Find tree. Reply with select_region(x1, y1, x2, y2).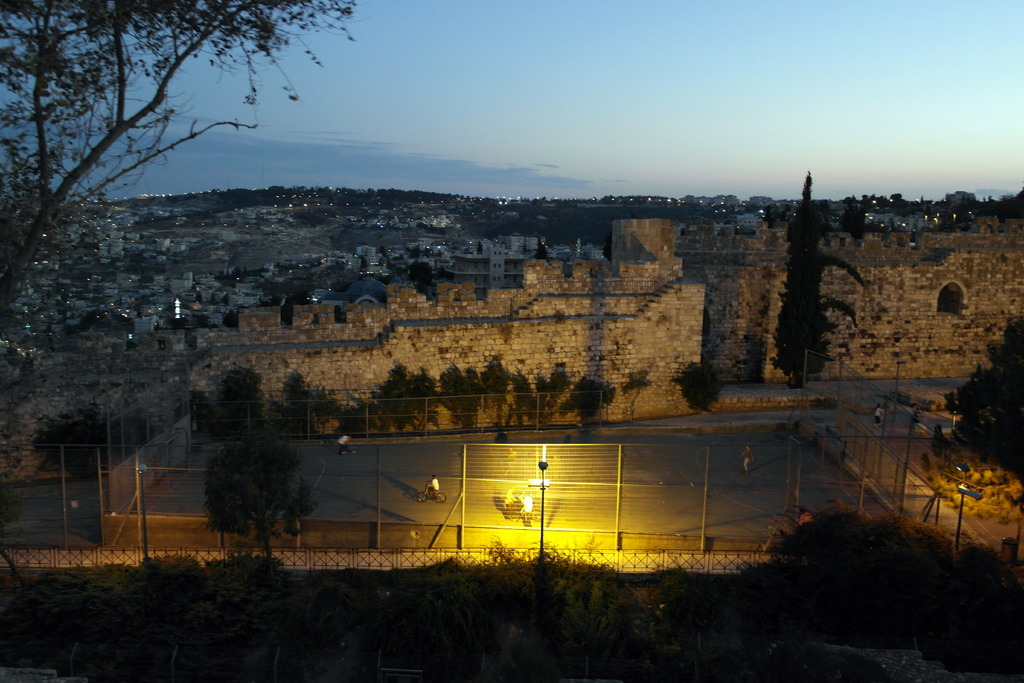
select_region(197, 408, 306, 570).
